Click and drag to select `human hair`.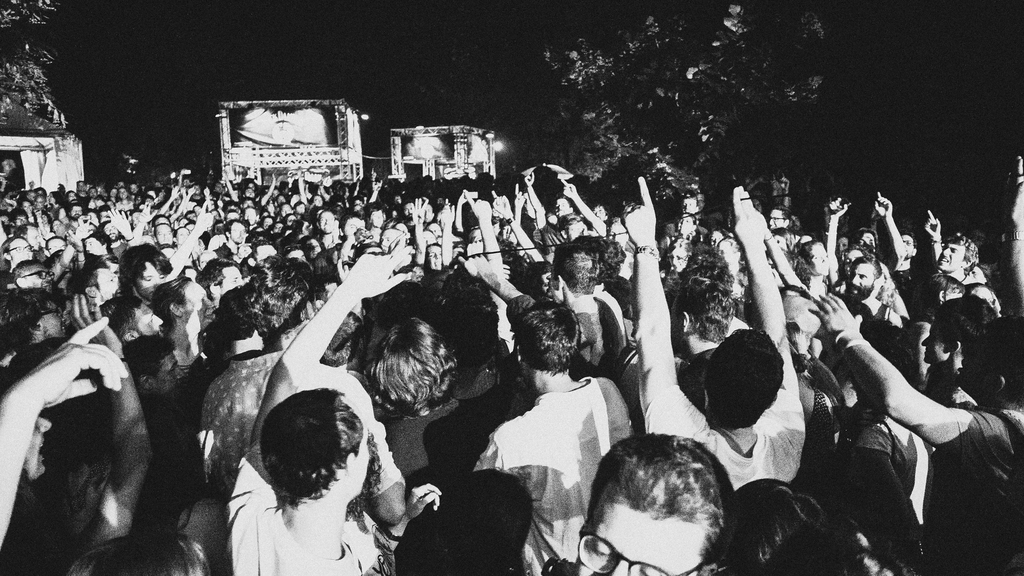
Selection: (934,294,993,344).
